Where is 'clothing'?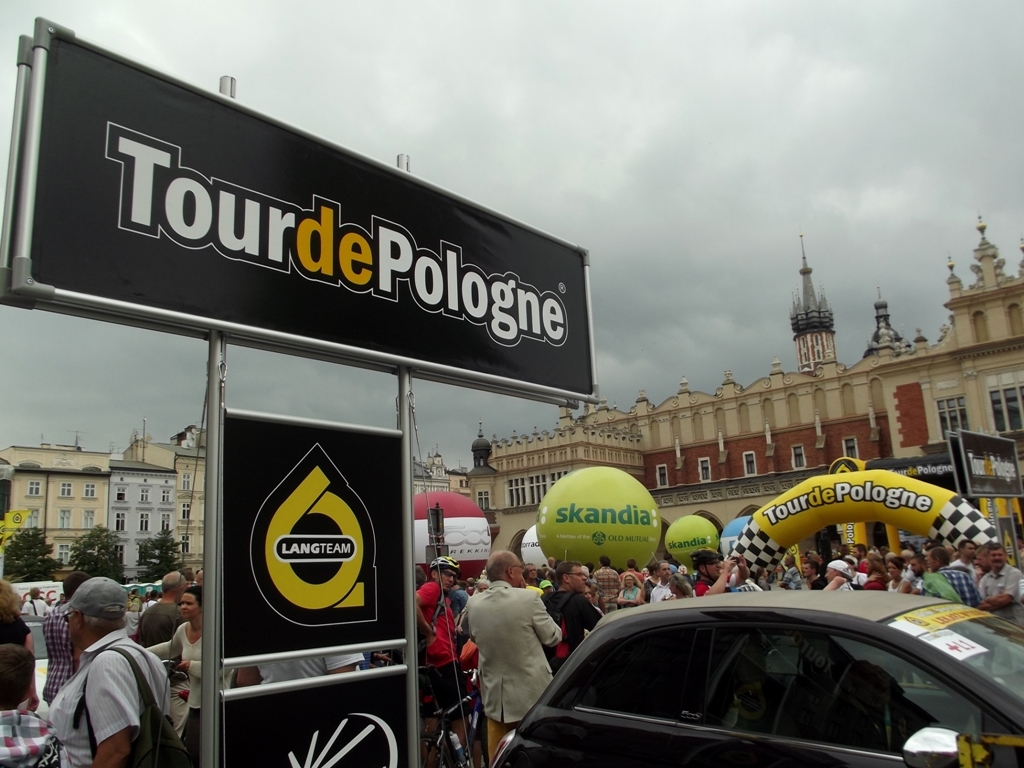
detection(449, 561, 565, 754).
